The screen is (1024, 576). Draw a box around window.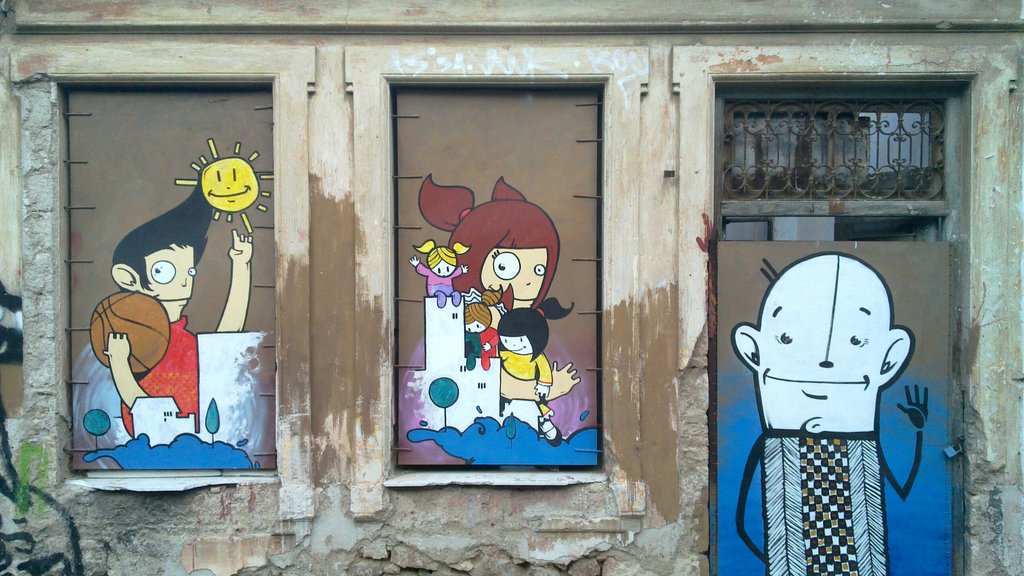
(x1=1, y1=41, x2=316, y2=504).
